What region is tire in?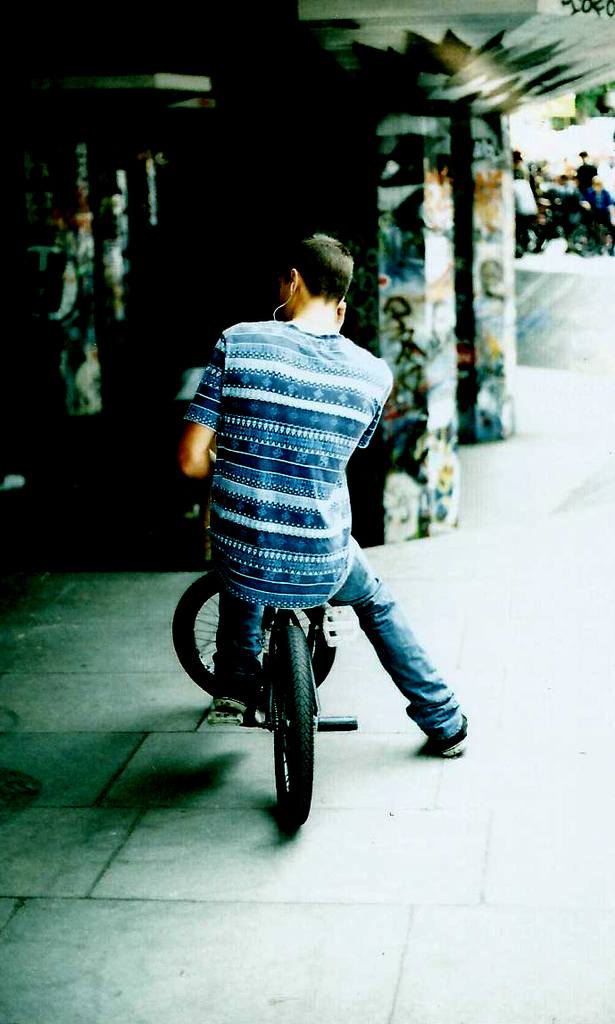
[247,645,334,829].
